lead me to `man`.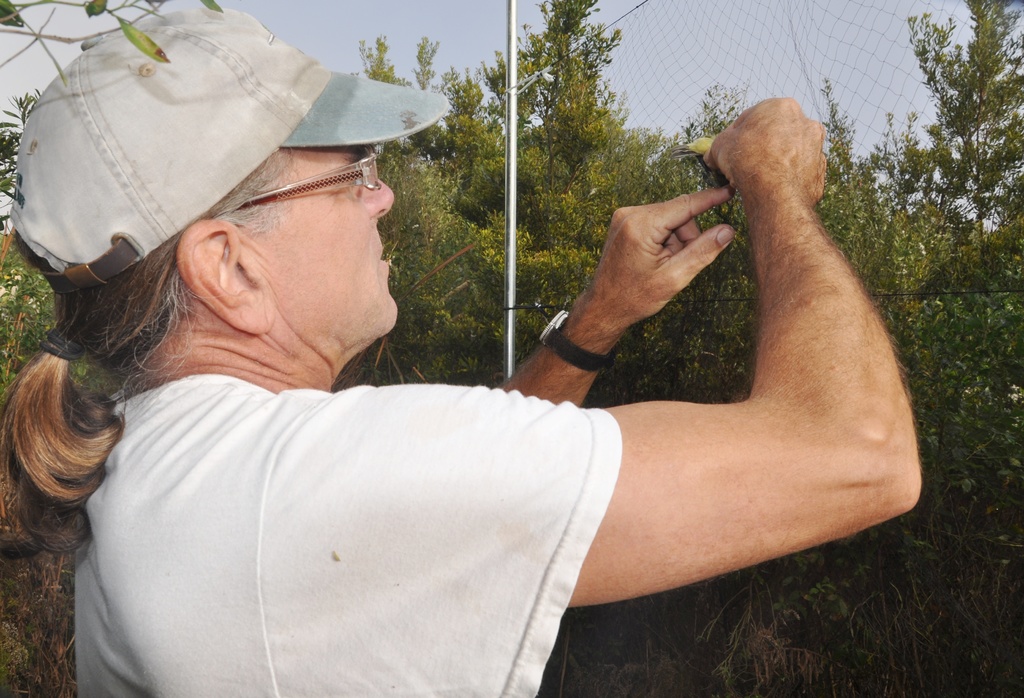
Lead to Rect(0, 4, 922, 697).
